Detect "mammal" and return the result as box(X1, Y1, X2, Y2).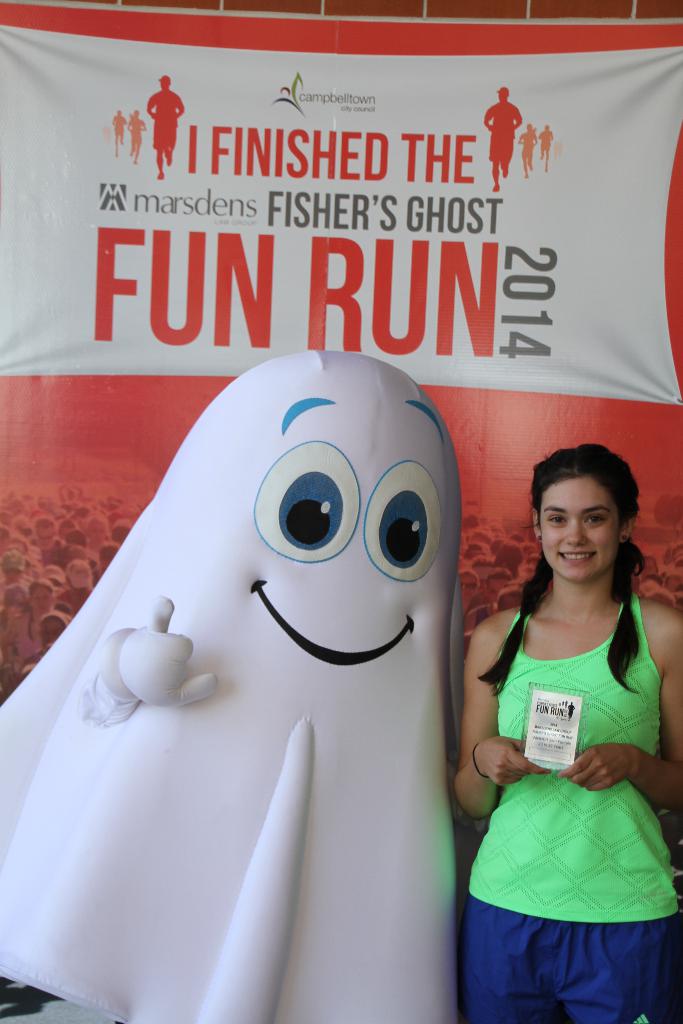
box(538, 127, 554, 167).
